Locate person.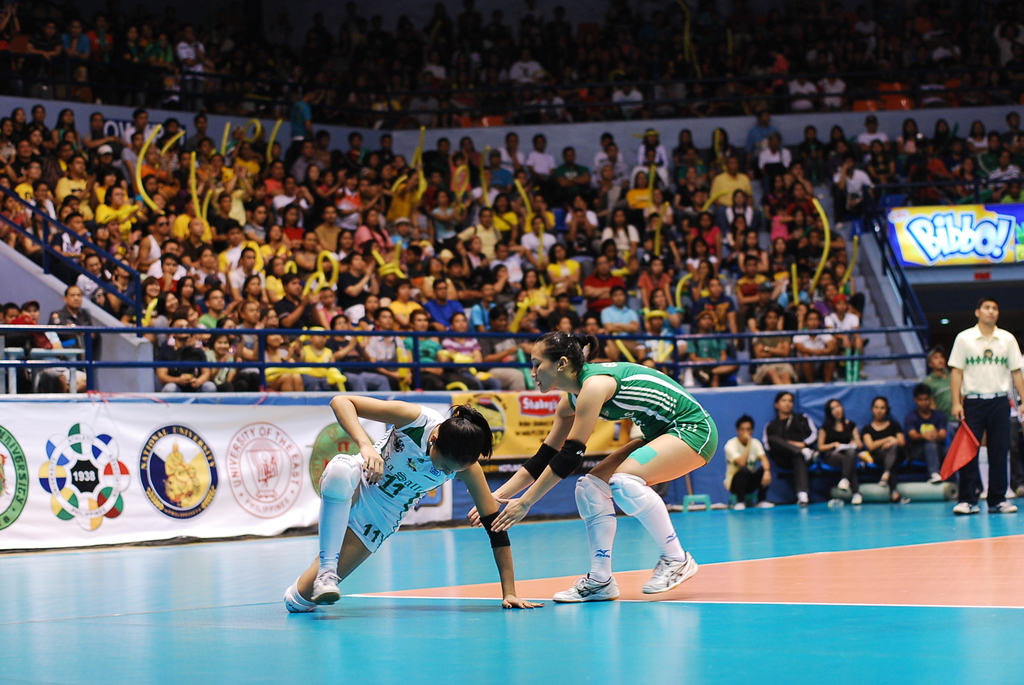
Bounding box: (737,253,773,320).
